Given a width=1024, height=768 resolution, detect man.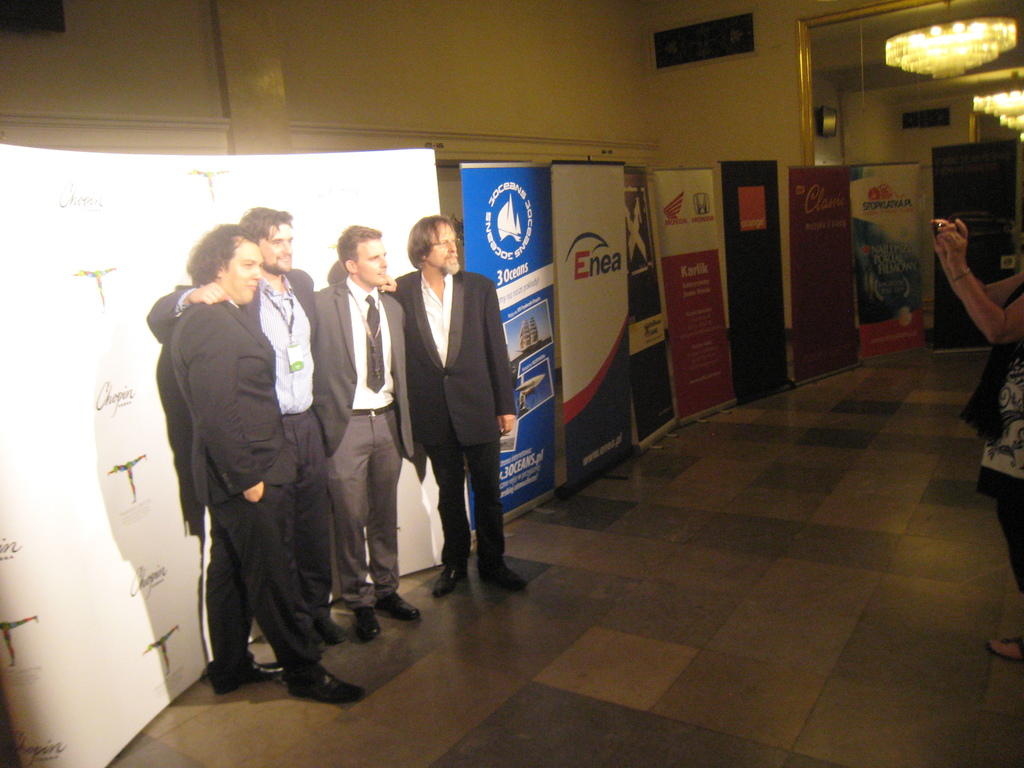
<region>385, 211, 533, 596</region>.
